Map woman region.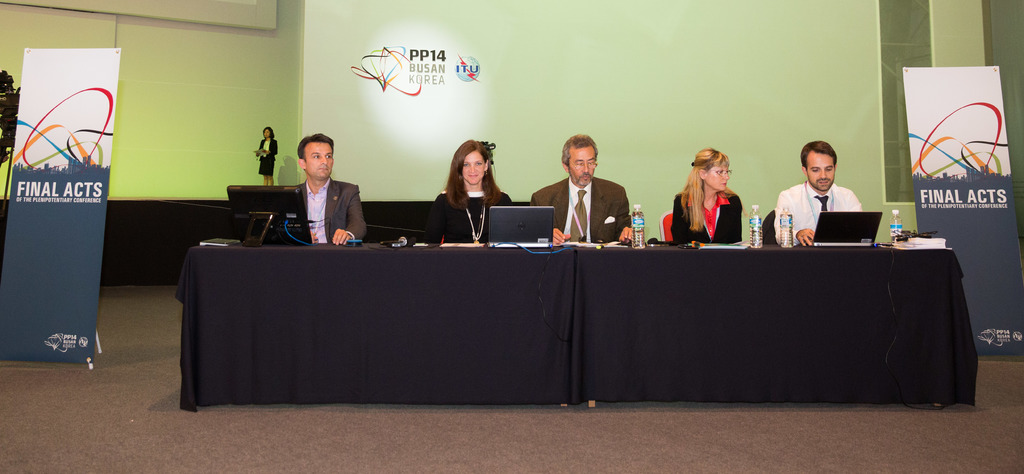
Mapped to <box>428,137,518,245</box>.
